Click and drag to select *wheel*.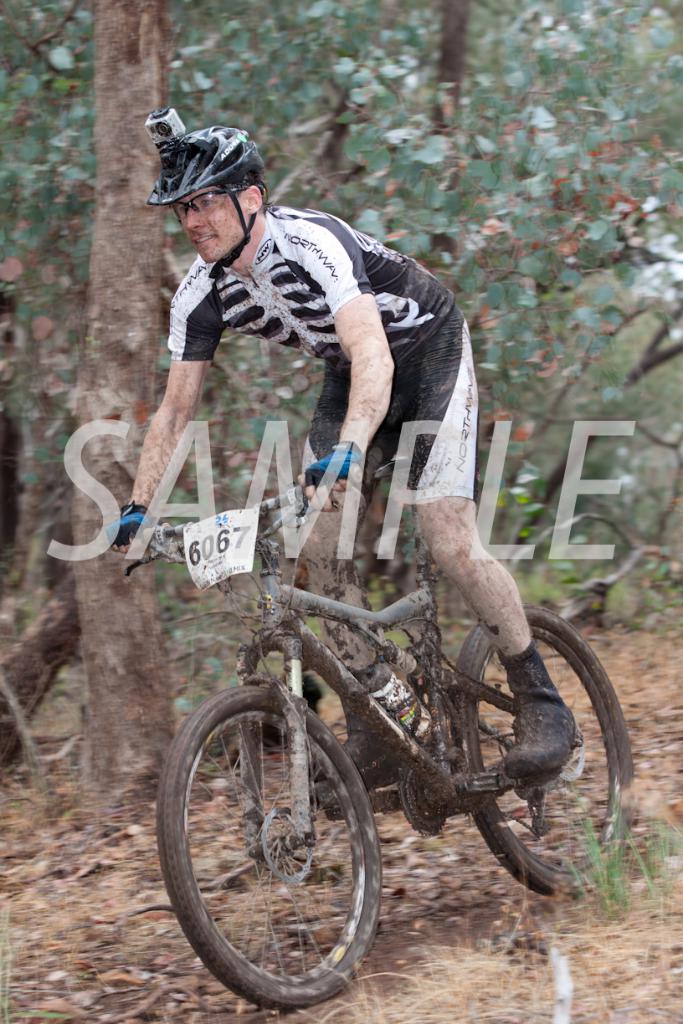
Selection: l=157, t=673, r=389, b=1007.
